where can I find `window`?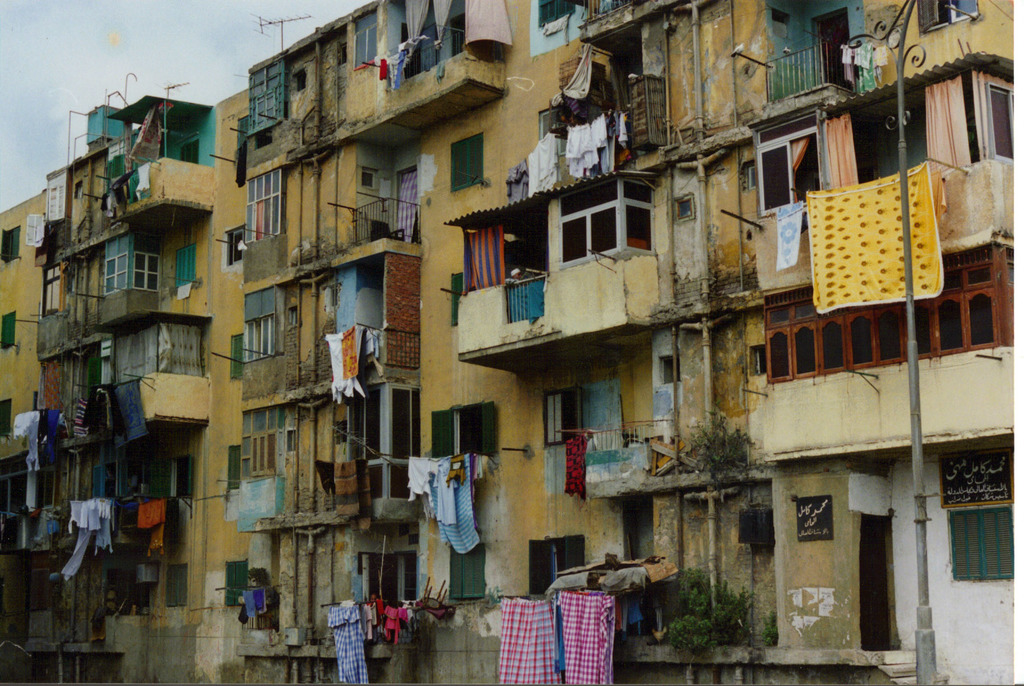
You can find it at (x1=524, y1=184, x2=653, y2=266).
